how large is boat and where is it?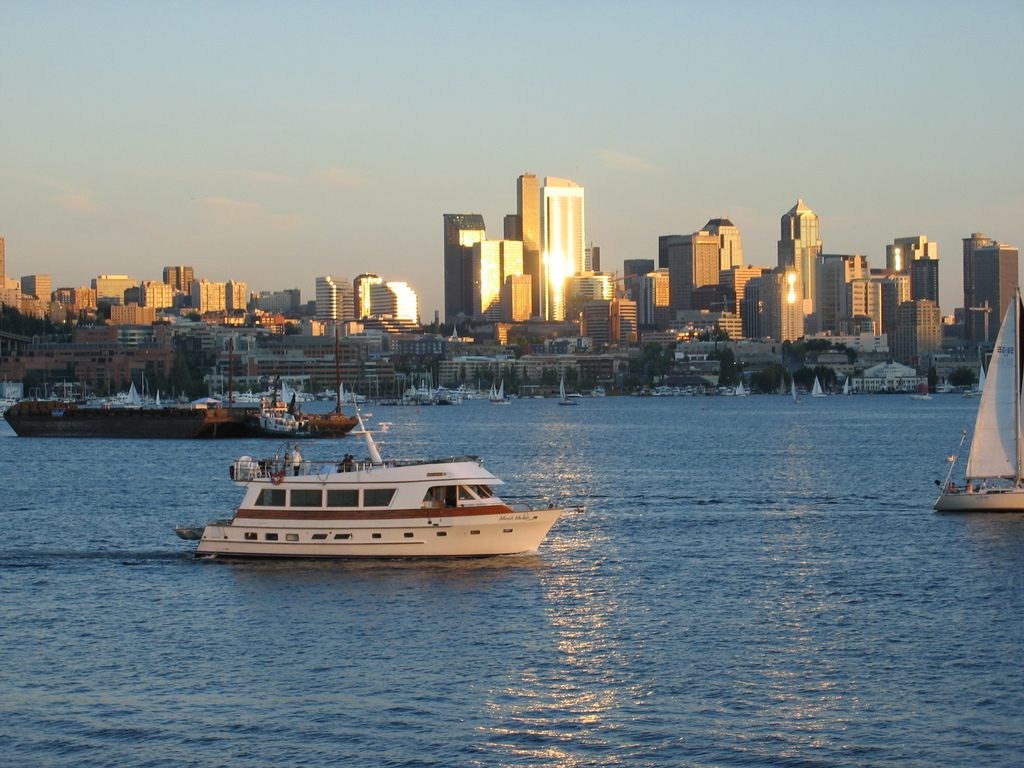
Bounding box: x1=4, y1=367, x2=356, y2=437.
